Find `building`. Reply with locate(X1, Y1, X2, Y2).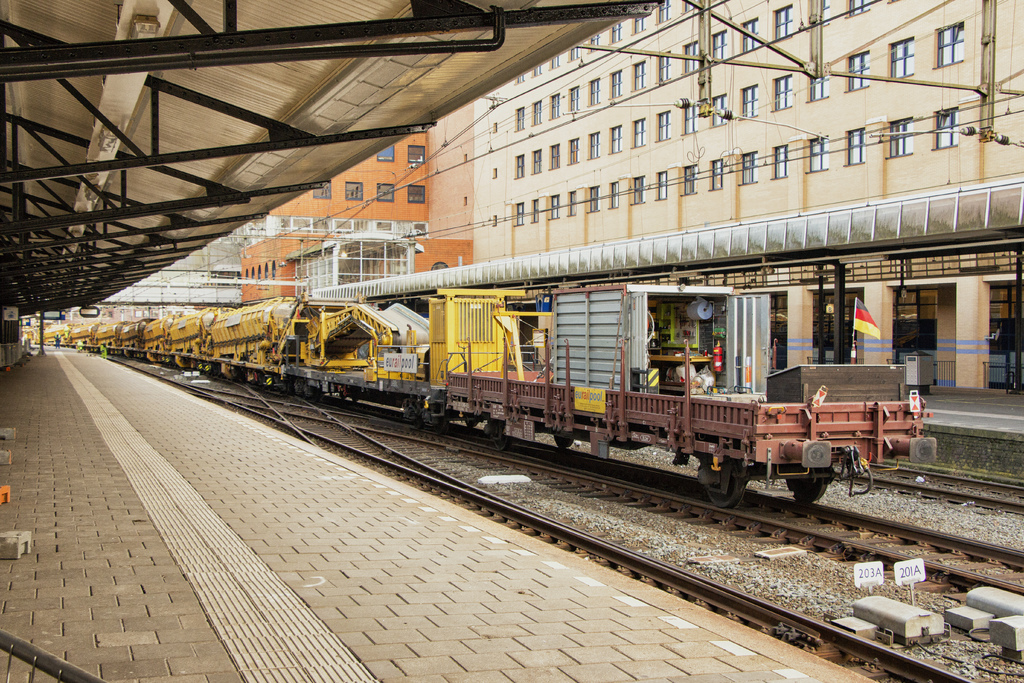
locate(159, 260, 239, 302).
